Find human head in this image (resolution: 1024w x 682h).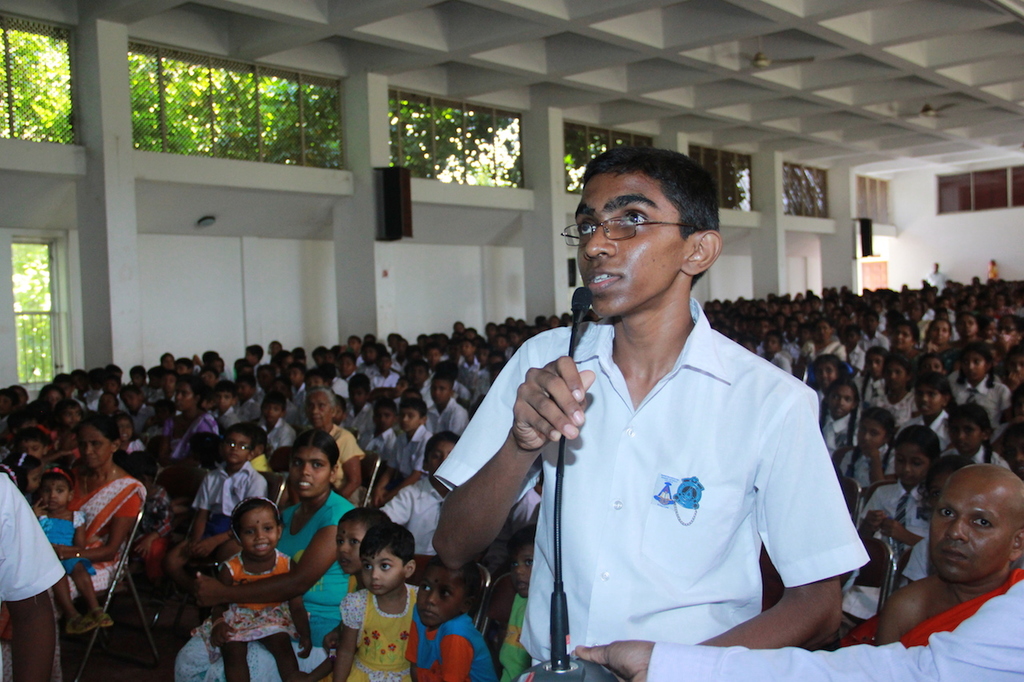
region(840, 326, 862, 349).
